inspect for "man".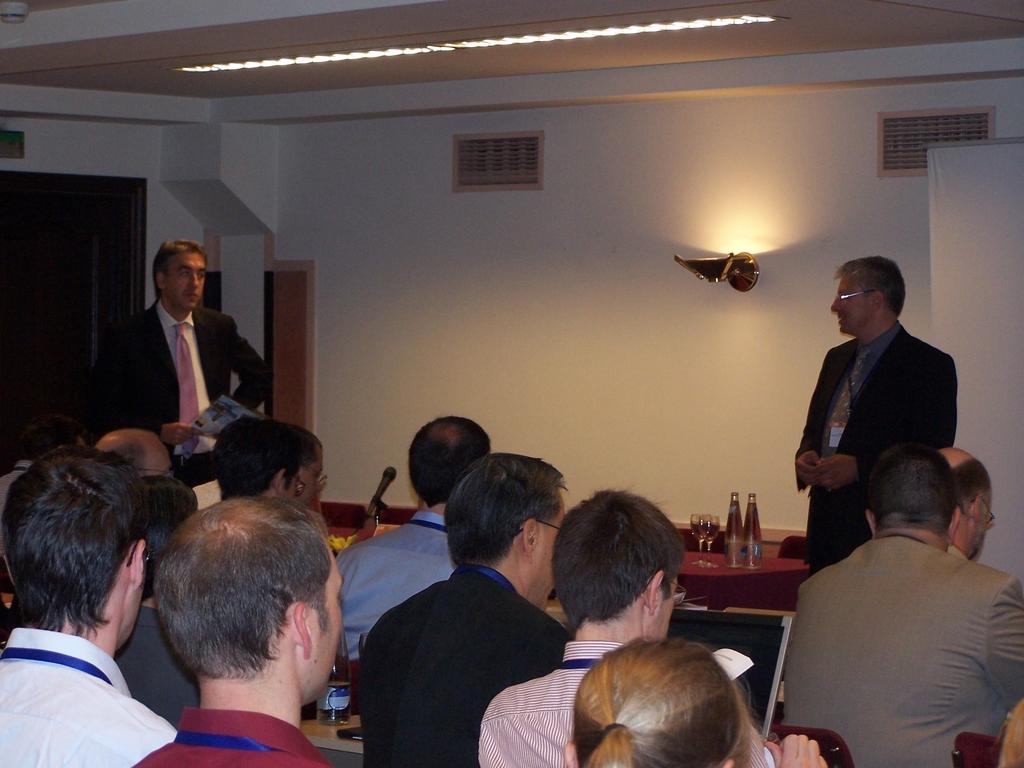
Inspection: (left=480, top=480, right=828, bottom=767).
